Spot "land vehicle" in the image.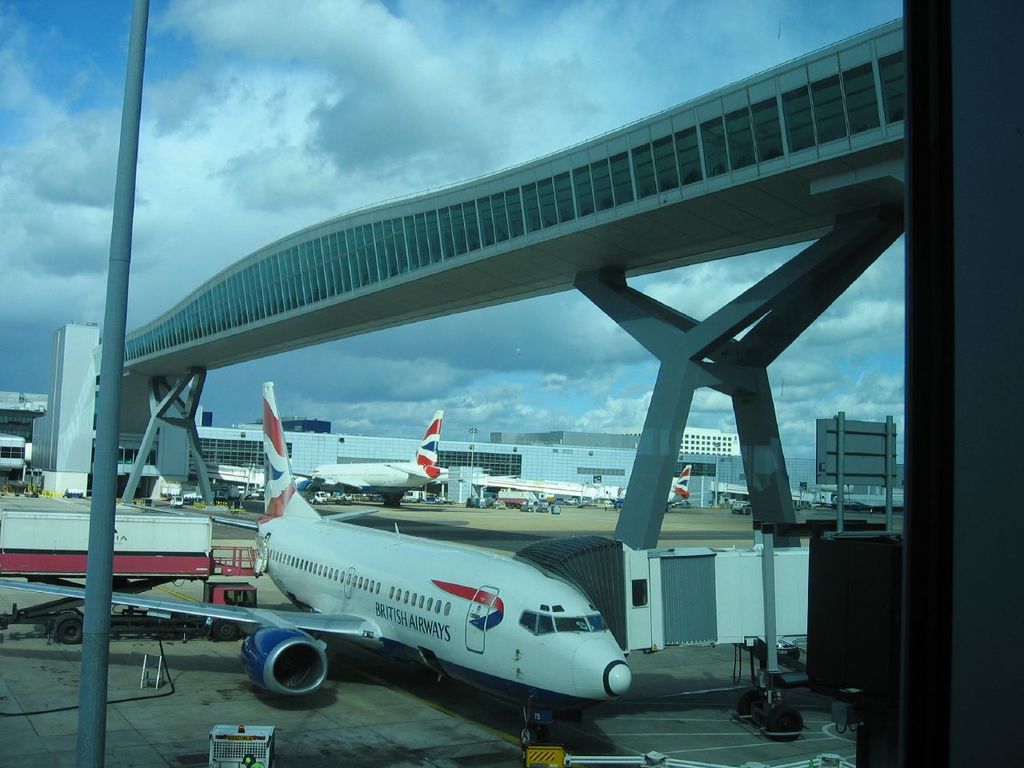
"land vehicle" found at 0 574 259 650.
